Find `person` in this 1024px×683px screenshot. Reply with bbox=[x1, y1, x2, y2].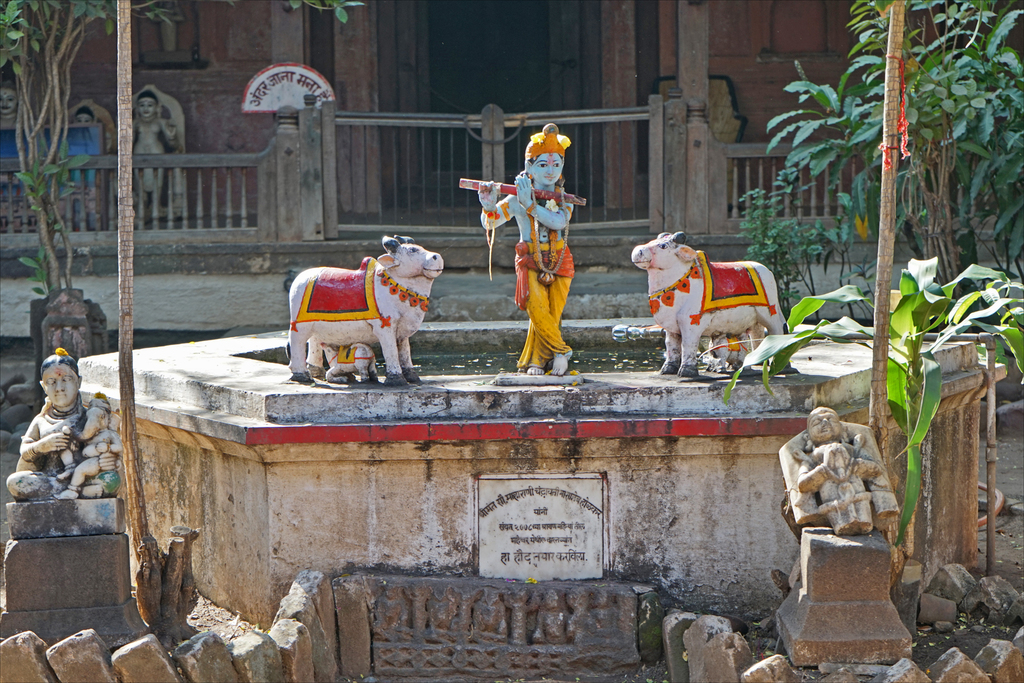
bbox=[0, 78, 23, 125].
